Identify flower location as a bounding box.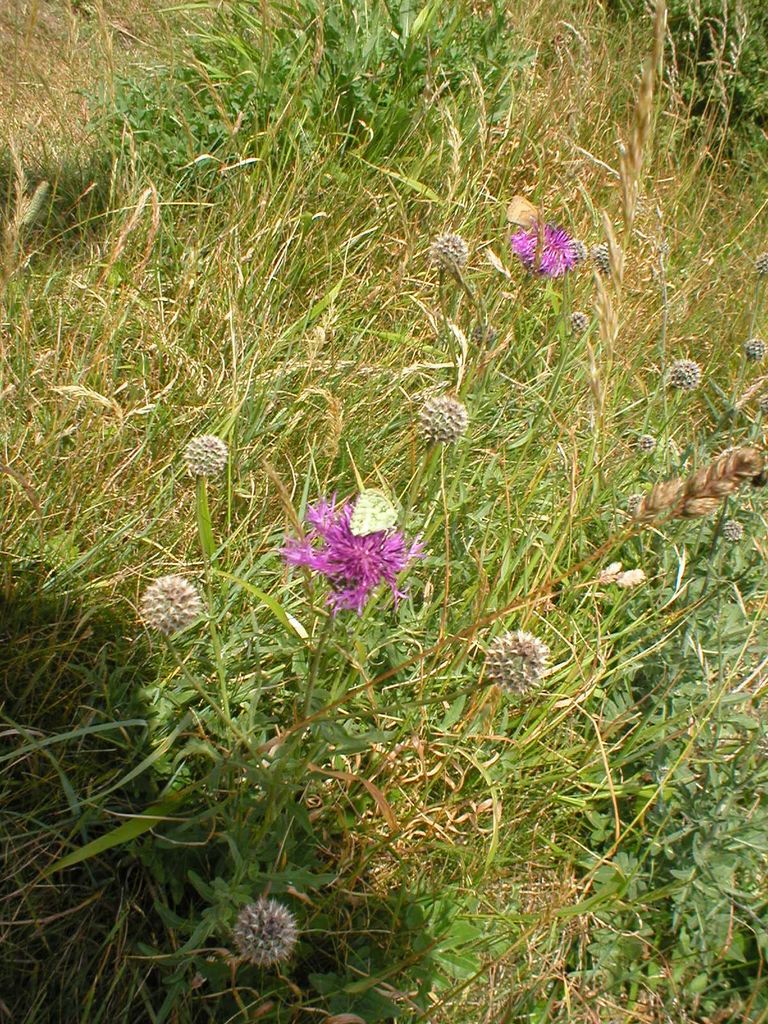
179, 429, 226, 488.
